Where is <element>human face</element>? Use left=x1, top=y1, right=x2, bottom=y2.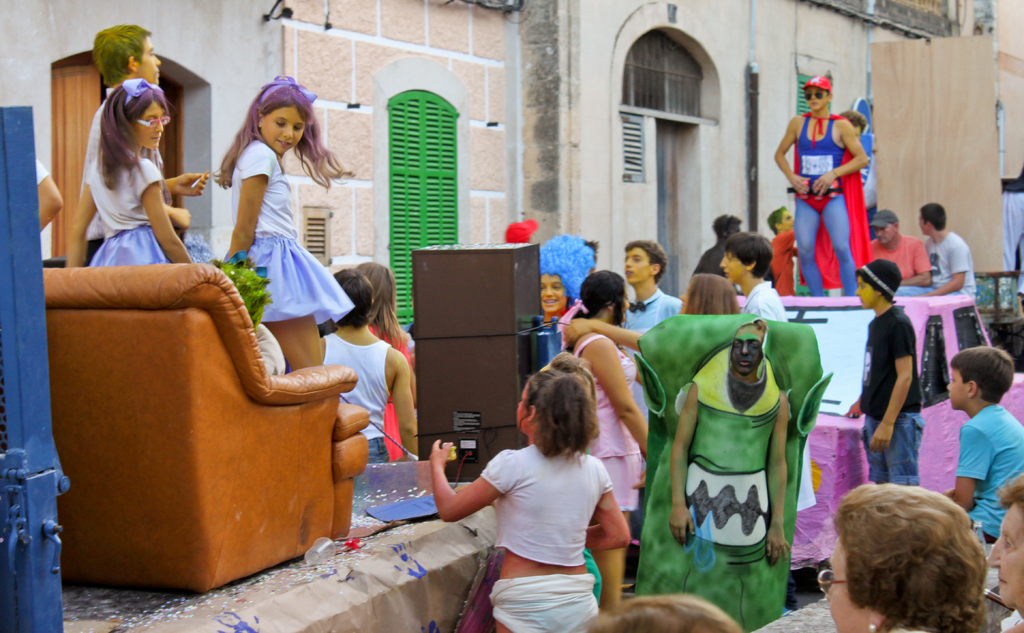
left=918, top=213, right=929, bottom=236.
